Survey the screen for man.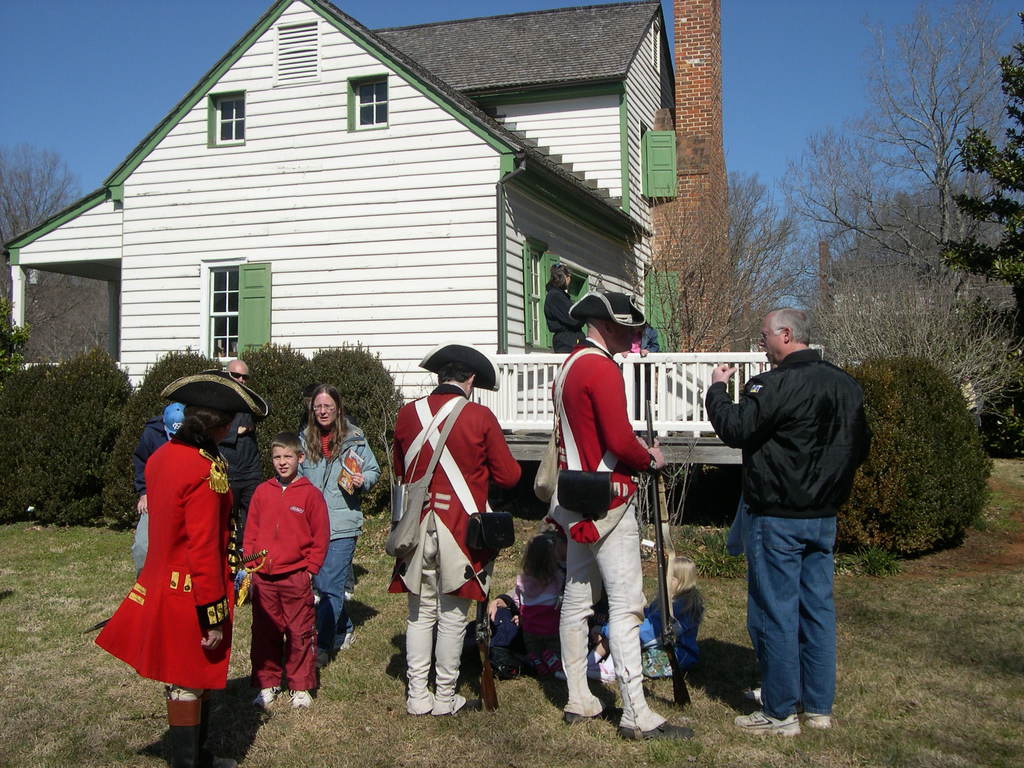
Survey found: rect(387, 337, 524, 716).
